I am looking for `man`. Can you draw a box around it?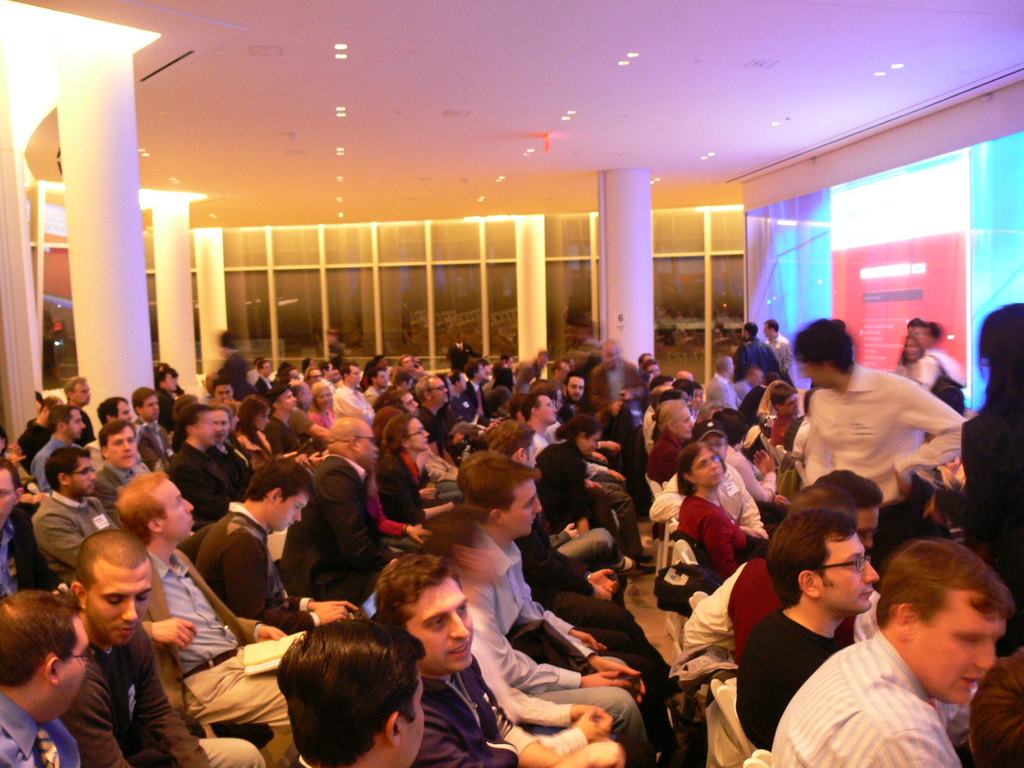
Sure, the bounding box is {"x1": 61, "y1": 377, "x2": 90, "y2": 433}.
